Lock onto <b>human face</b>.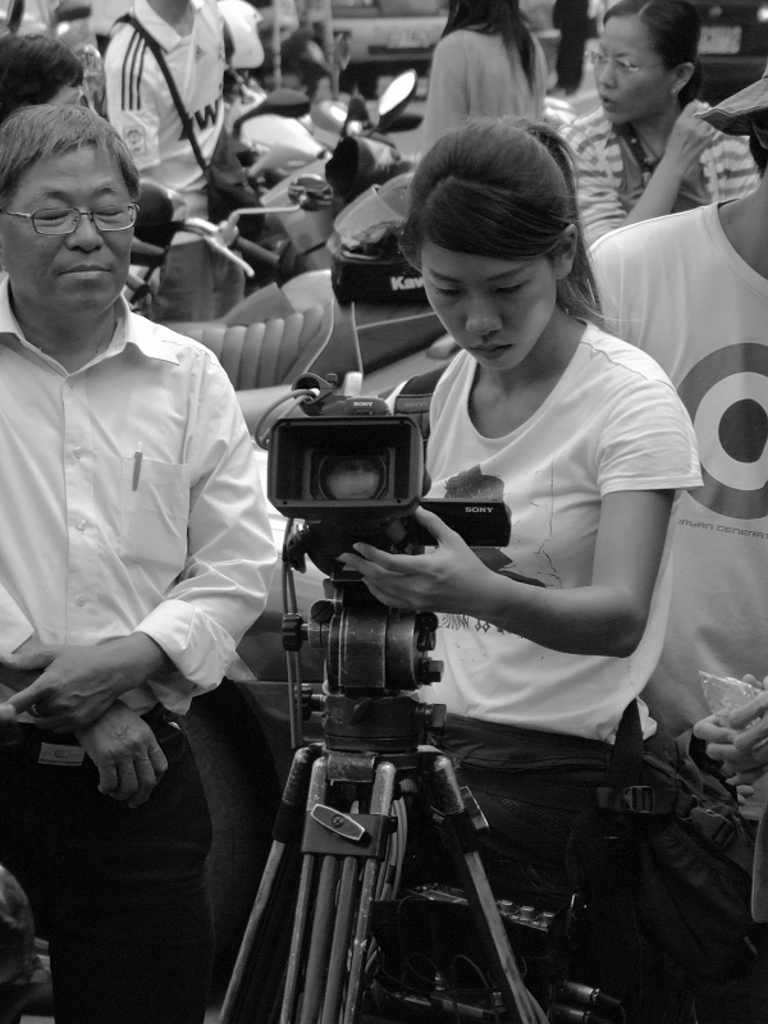
Locked: Rect(598, 10, 664, 138).
